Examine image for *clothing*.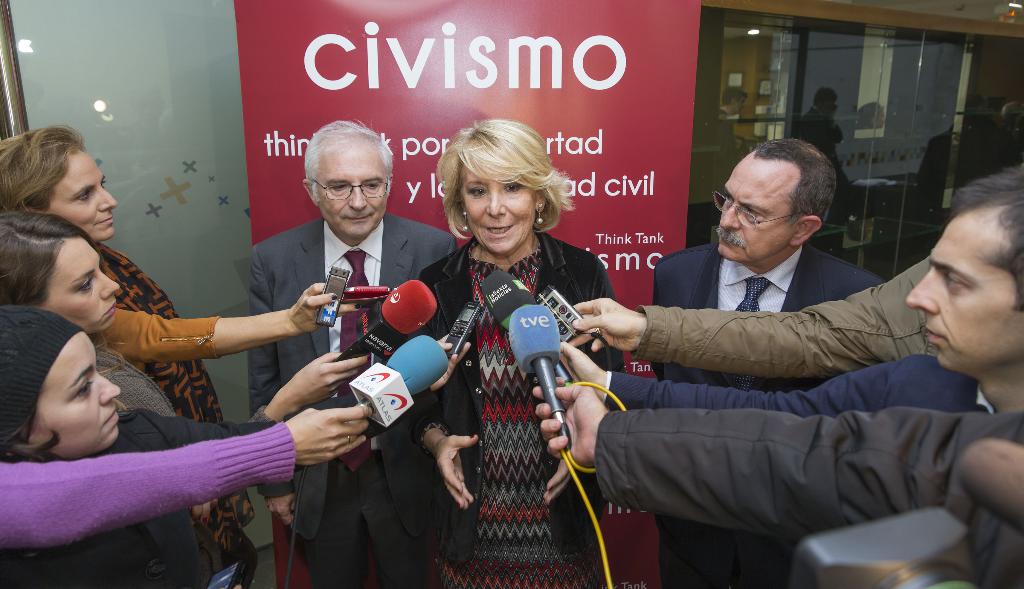
Examination result: [609,356,1002,418].
